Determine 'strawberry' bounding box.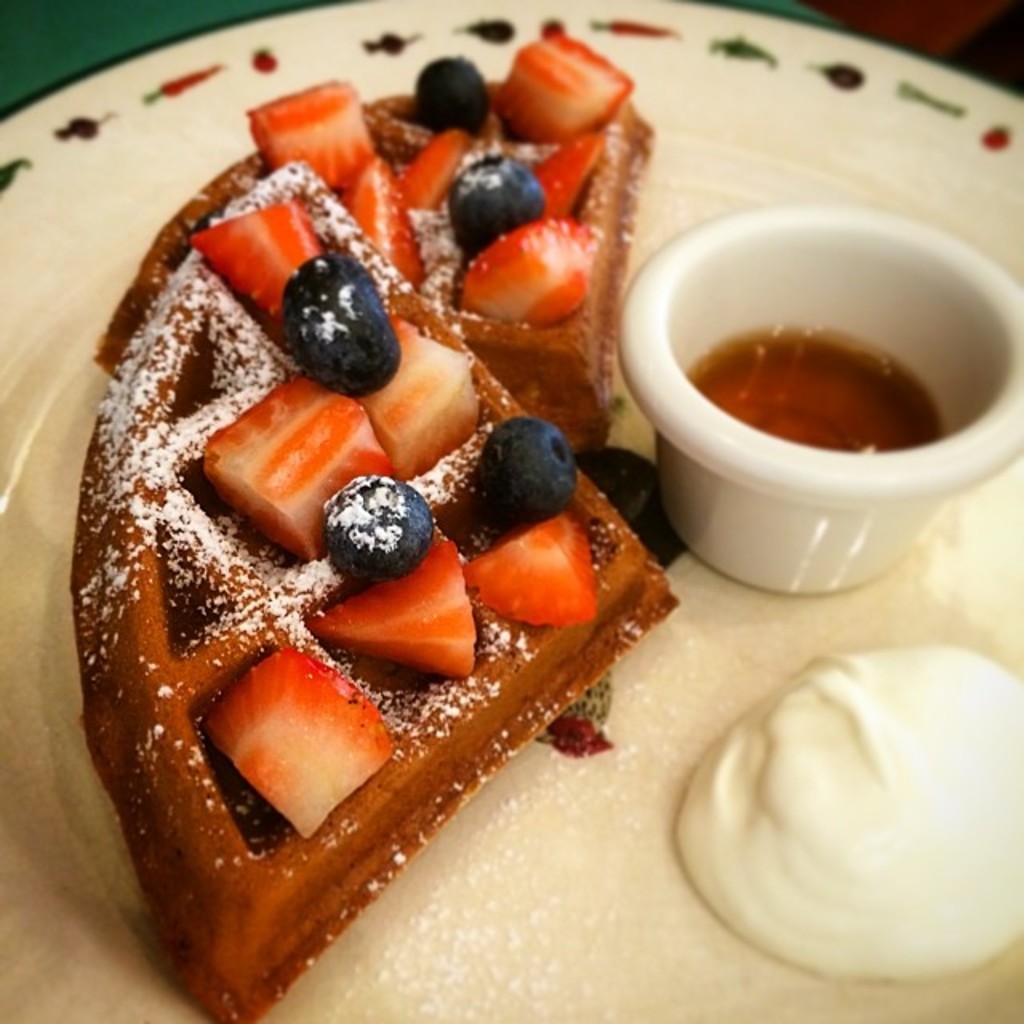
Determined: (left=467, top=506, right=594, bottom=630).
